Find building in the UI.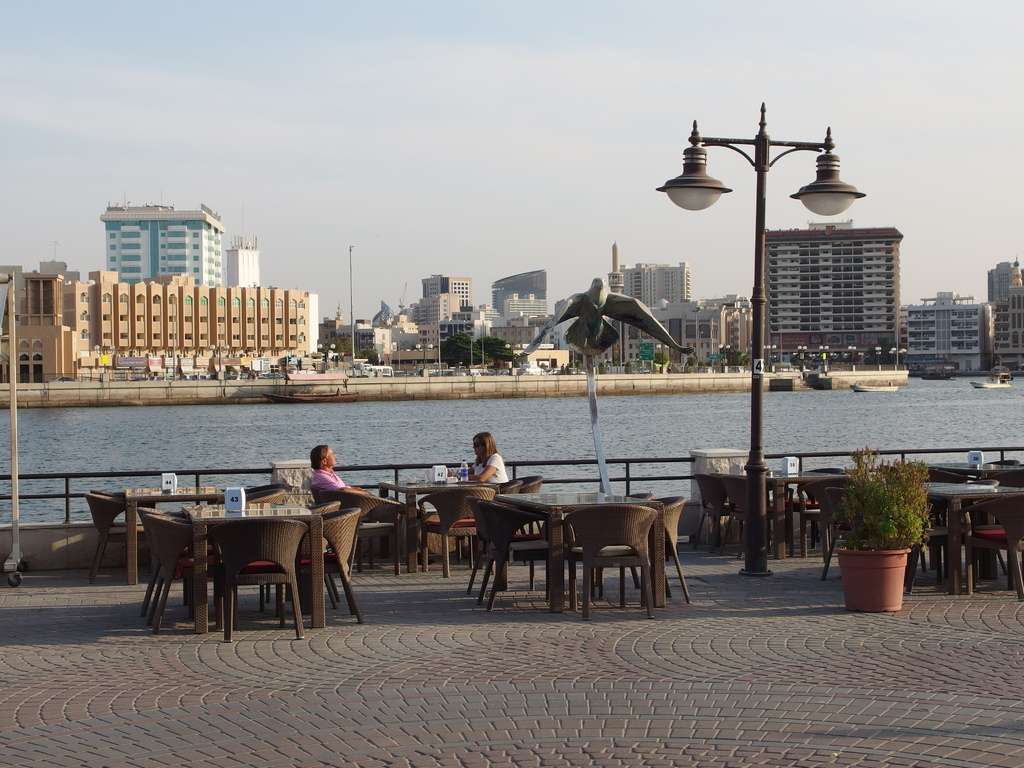
UI element at (x1=988, y1=260, x2=1023, y2=368).
